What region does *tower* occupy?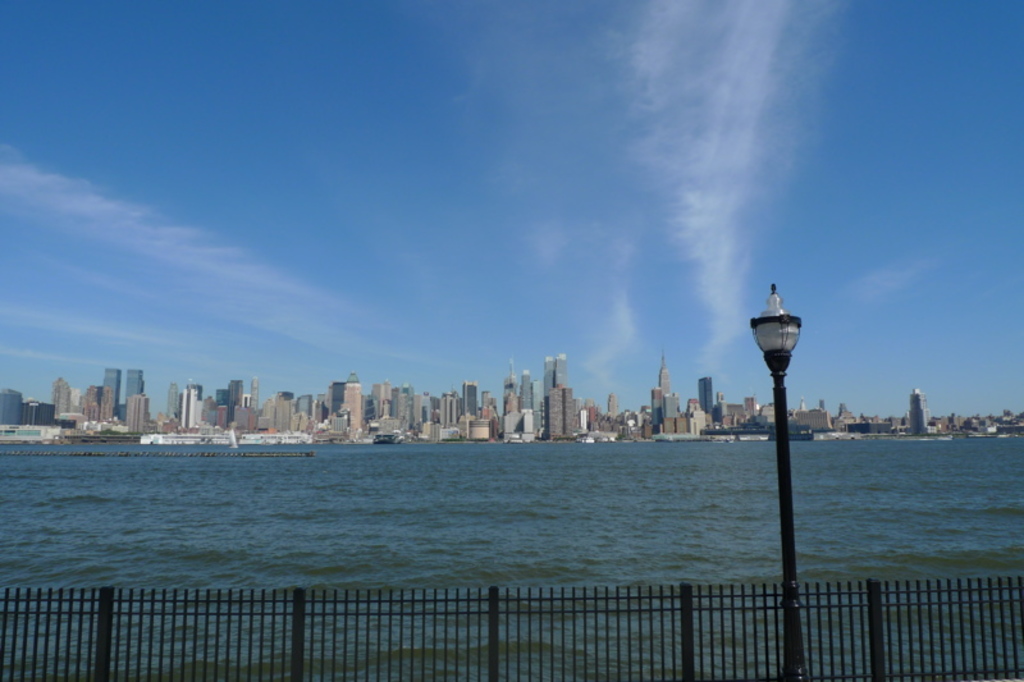
[x1=127, y1=393, x2=143, y2=439].
